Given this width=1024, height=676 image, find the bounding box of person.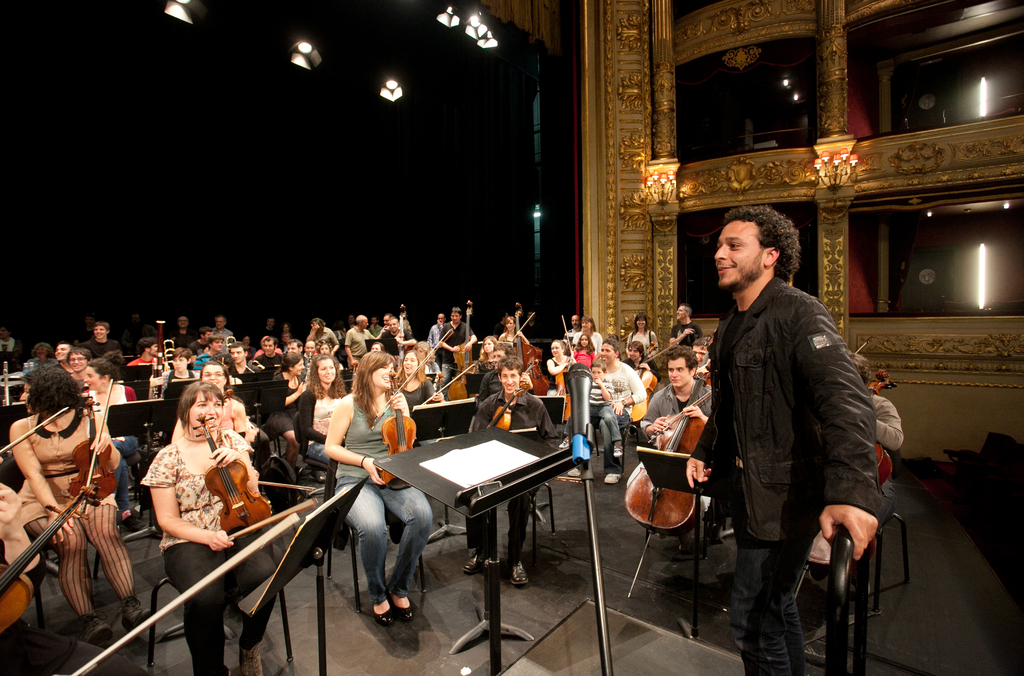
select_region(27, 341, 118, 648).
